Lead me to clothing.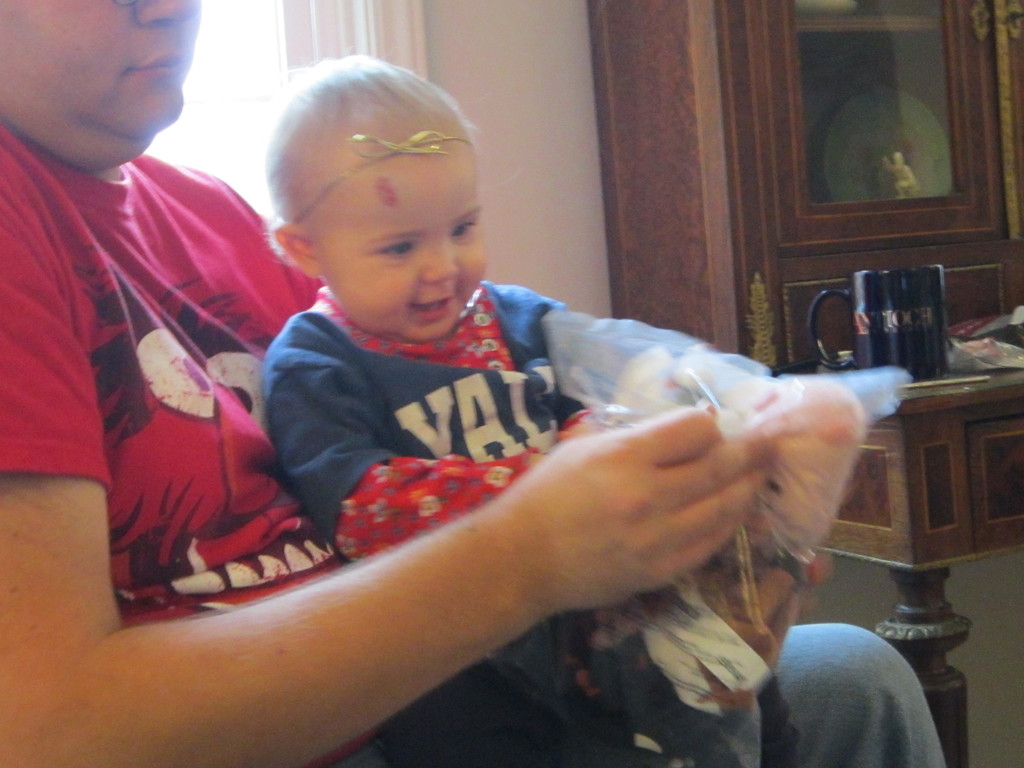
Lead to 268/278/647/561.
